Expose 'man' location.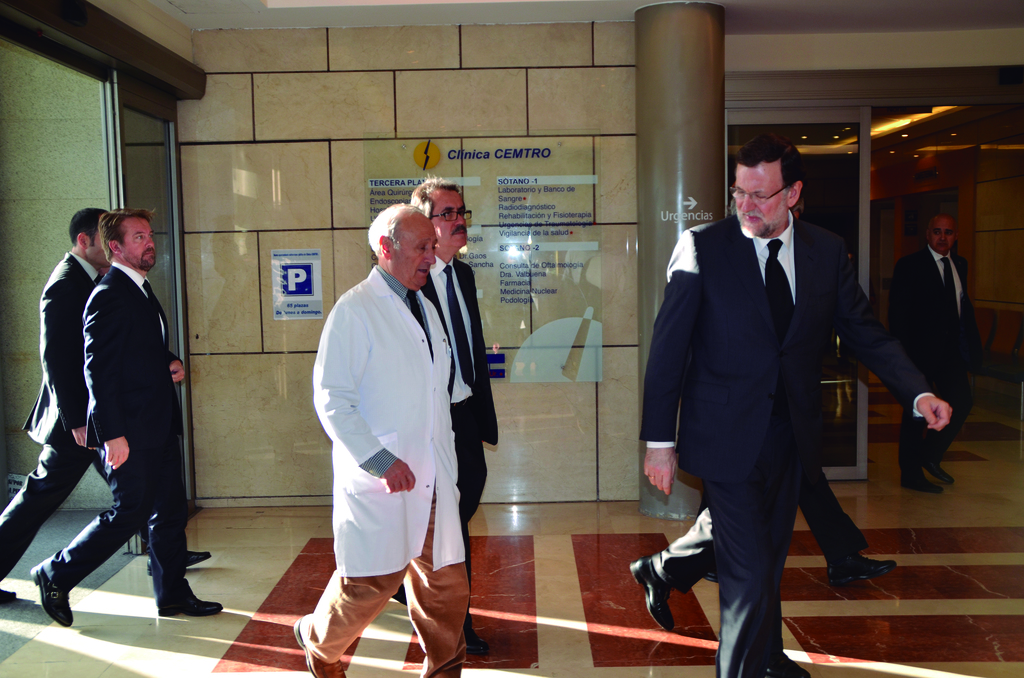
Exposed at BBox(0, 209, 110, 606).
